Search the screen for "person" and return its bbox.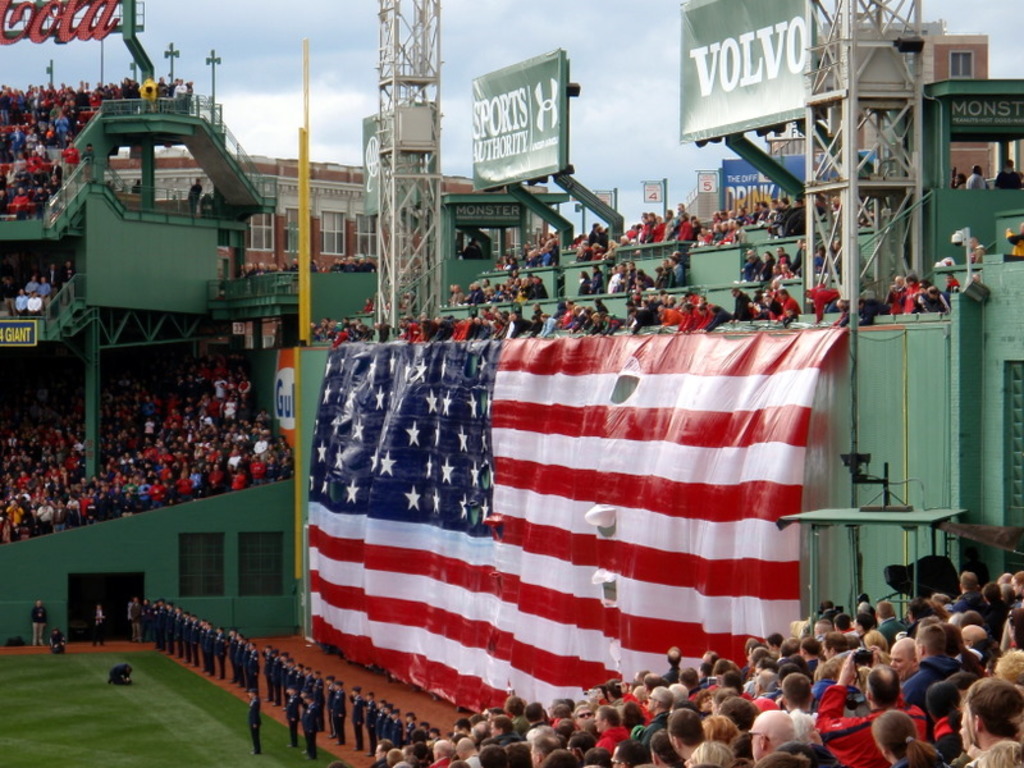
Found: <region>251, 686, 255, 748</region>.
